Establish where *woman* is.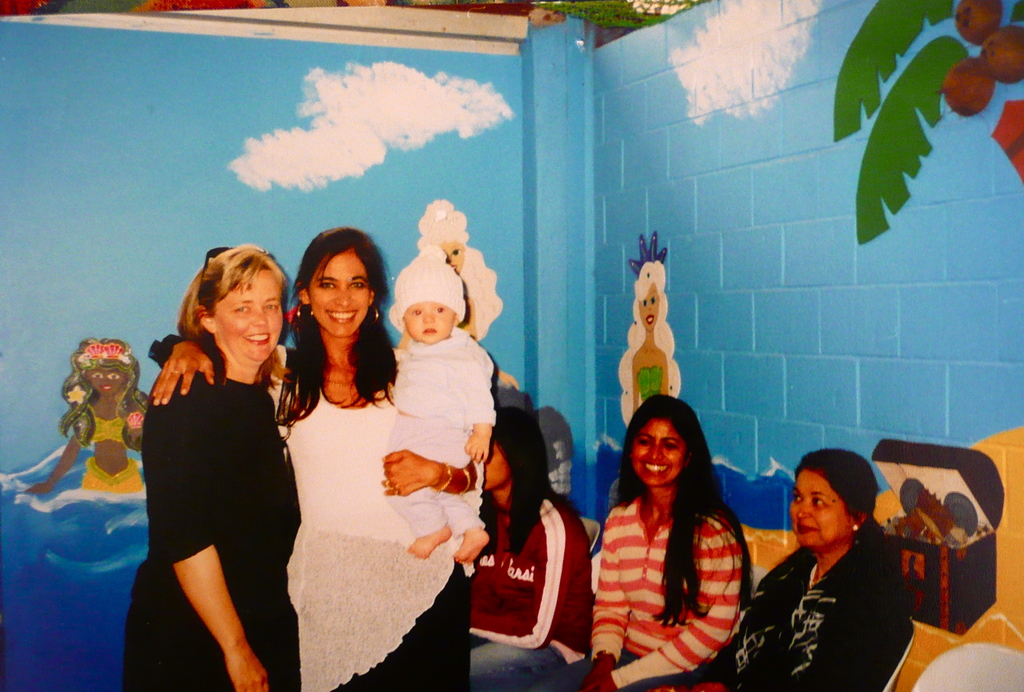
Established at Rect(614, 262, 683, 424).
